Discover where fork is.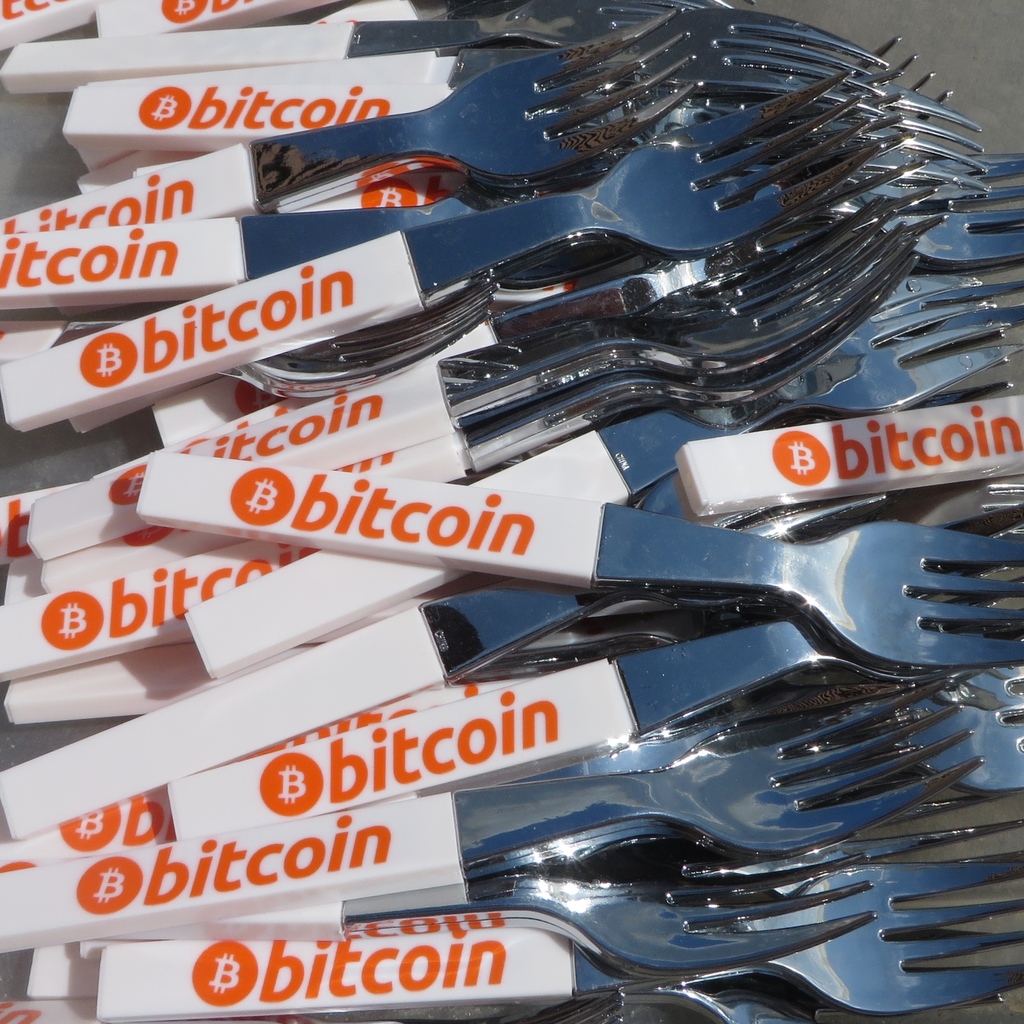
Discovered at [left=137, top=449, right=1023, bottom=669].
